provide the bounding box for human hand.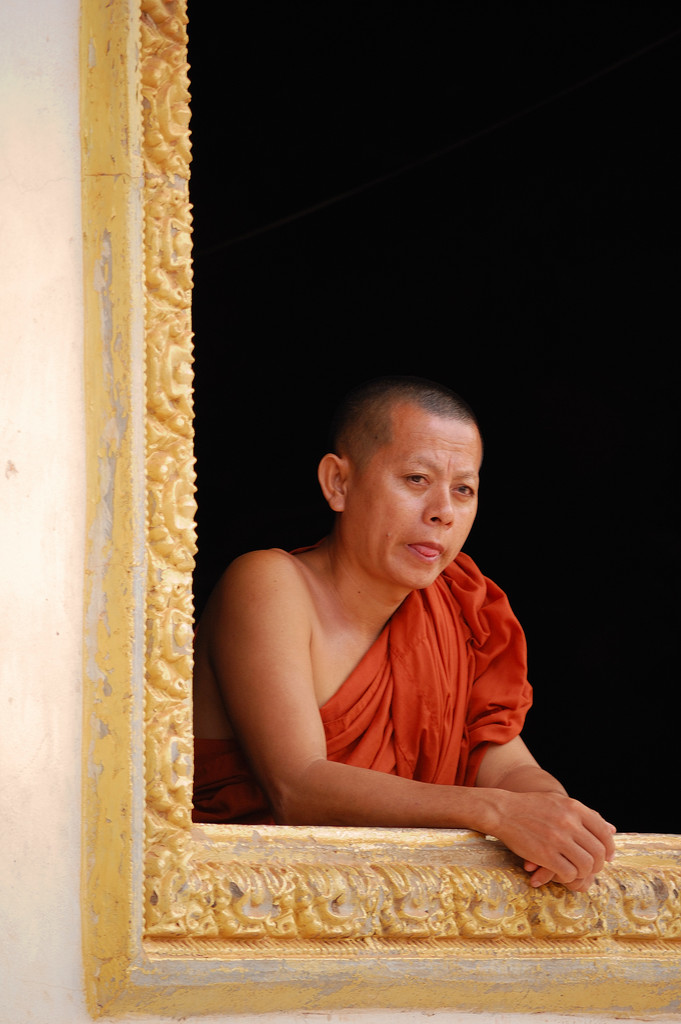
bbox(470, 756, 630, 892).
